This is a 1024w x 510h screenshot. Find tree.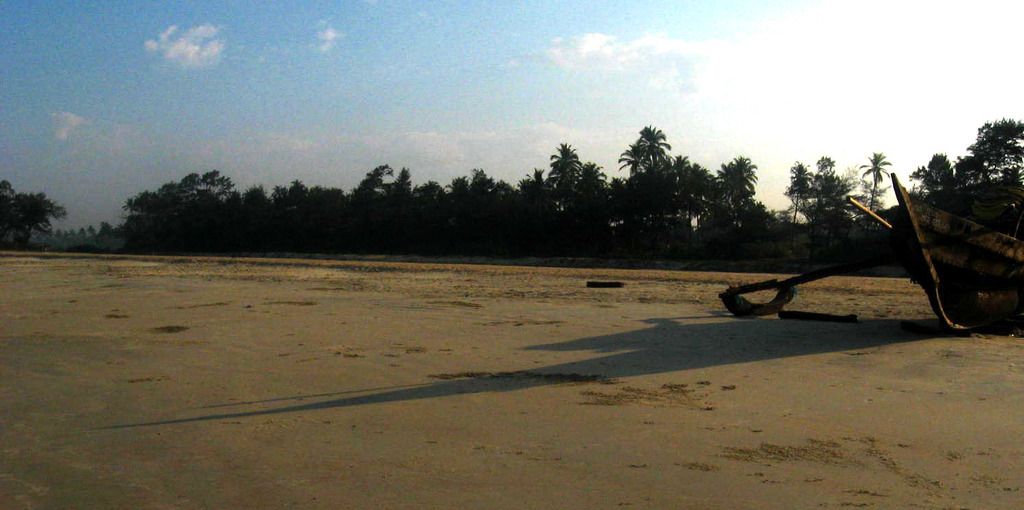
Bounding box: <region>639, 127, 668, 237</region>.
